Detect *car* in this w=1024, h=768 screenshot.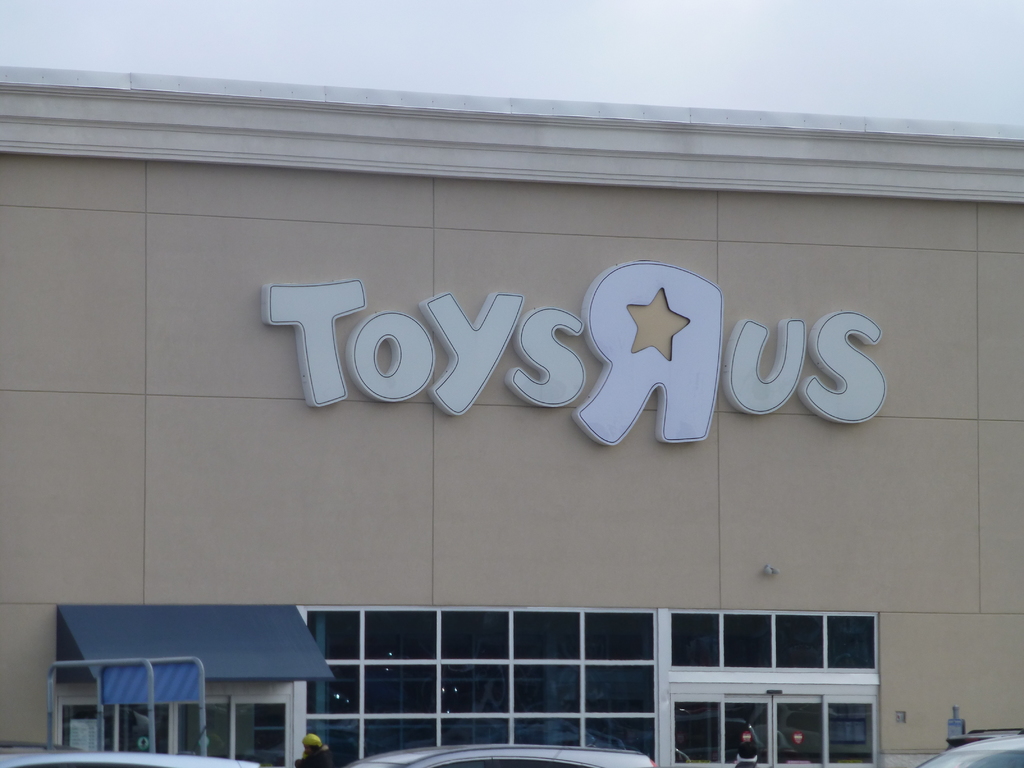
Detection: (x1=348, y1=737, x2=652, y2=767).
